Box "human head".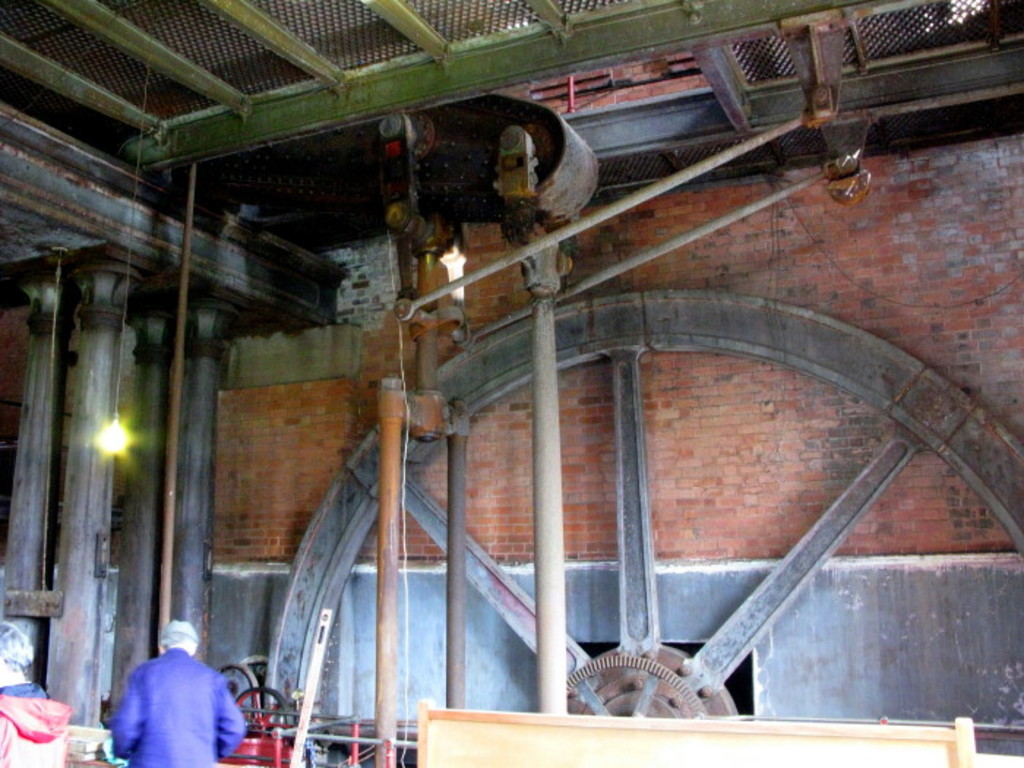
<bbox>0, 622, 38, 674</bbox>.
